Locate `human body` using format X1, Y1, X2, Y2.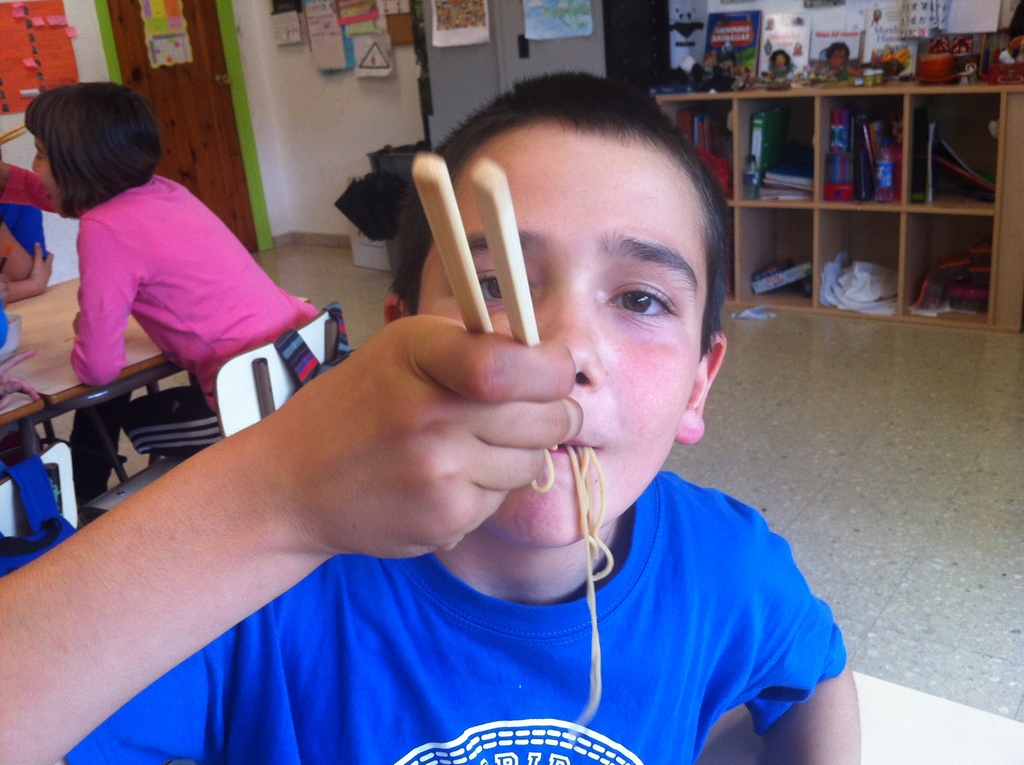
0, 312, 860, 764.
